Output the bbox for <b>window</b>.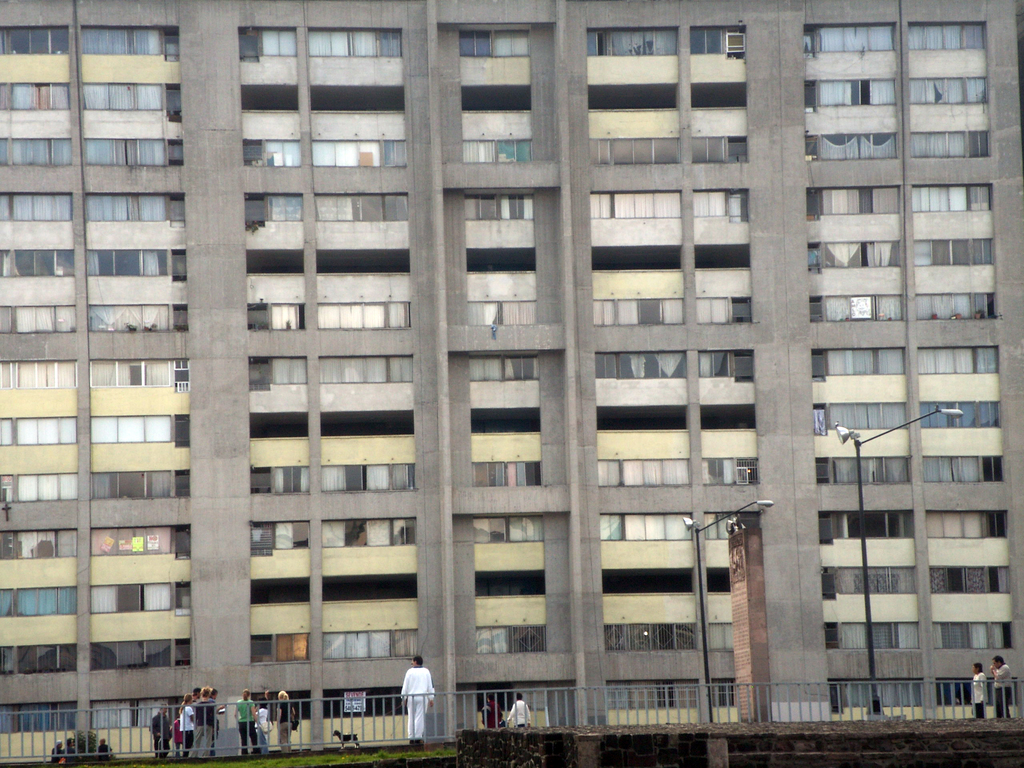
{"x1": 319, "y1": 301, "x2": 408, "y2": 328}.
